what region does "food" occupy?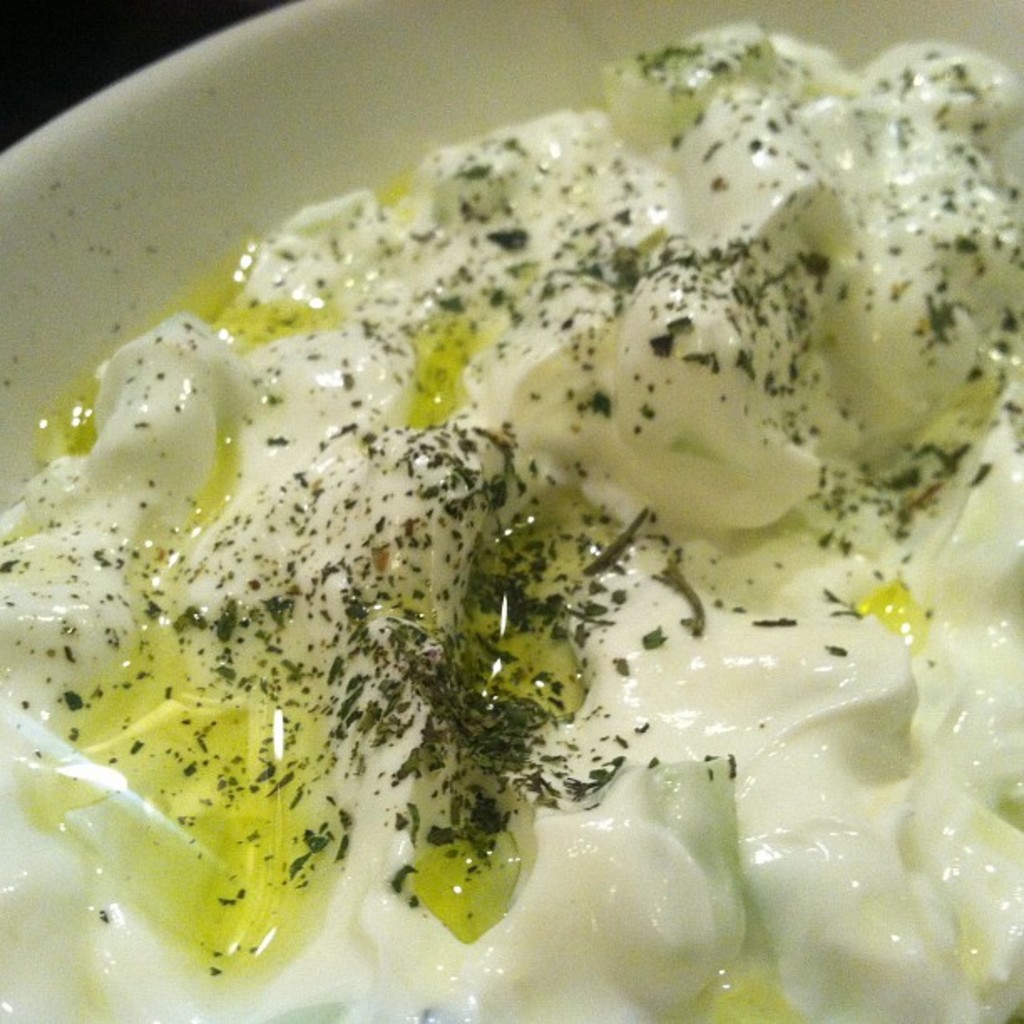
x1=47 y1=2 x2=1021 y2=1017.
